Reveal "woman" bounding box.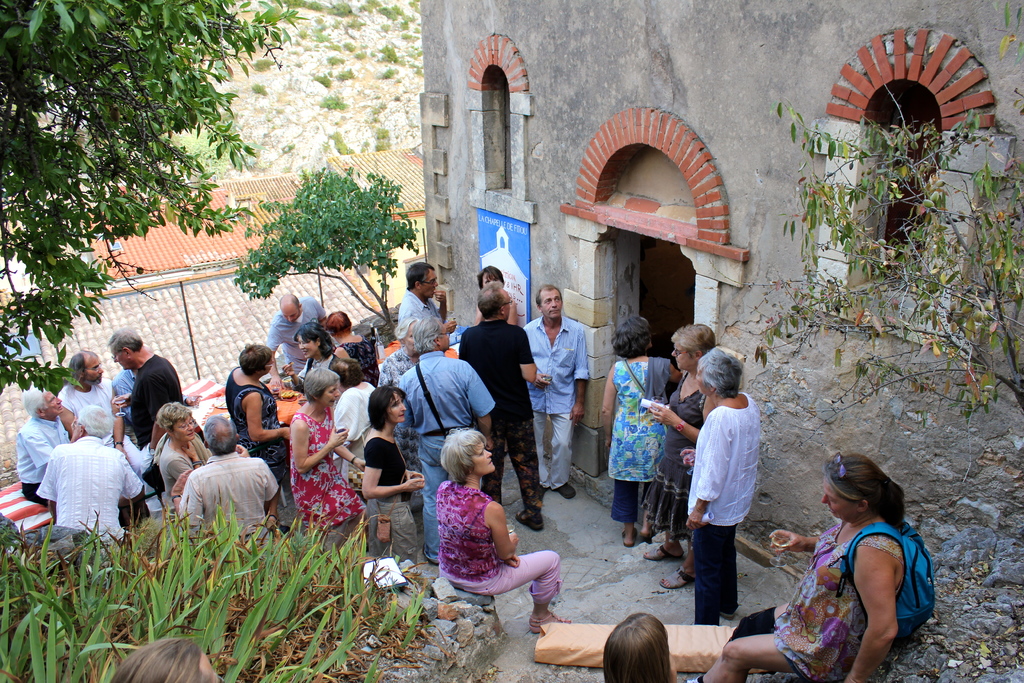
Revealed: box=[474, 263, 523, 324].
